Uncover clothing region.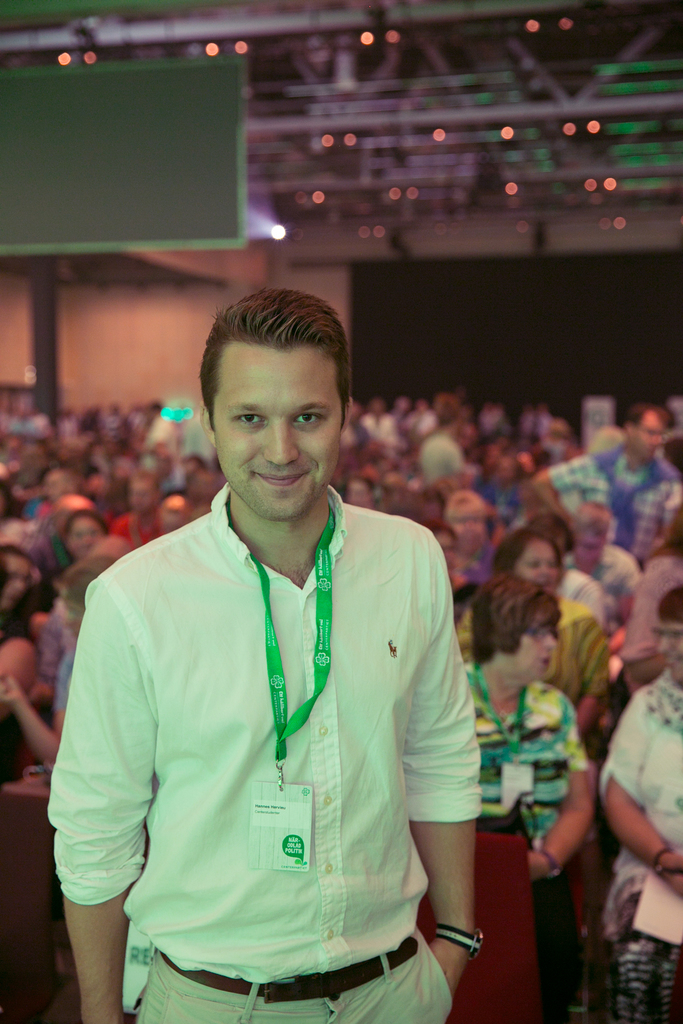
Uncovered: bbox=(106, 511, 148, 543).
